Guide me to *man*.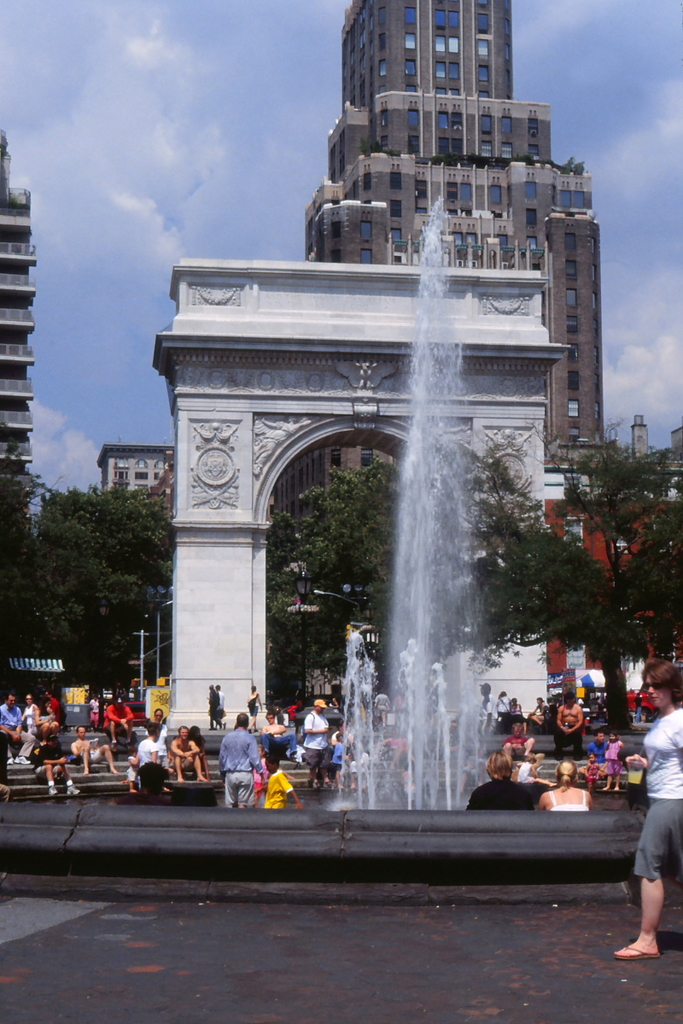
Guidance: pyautogui.locateOnScreen(303, 699, 333, 787).
